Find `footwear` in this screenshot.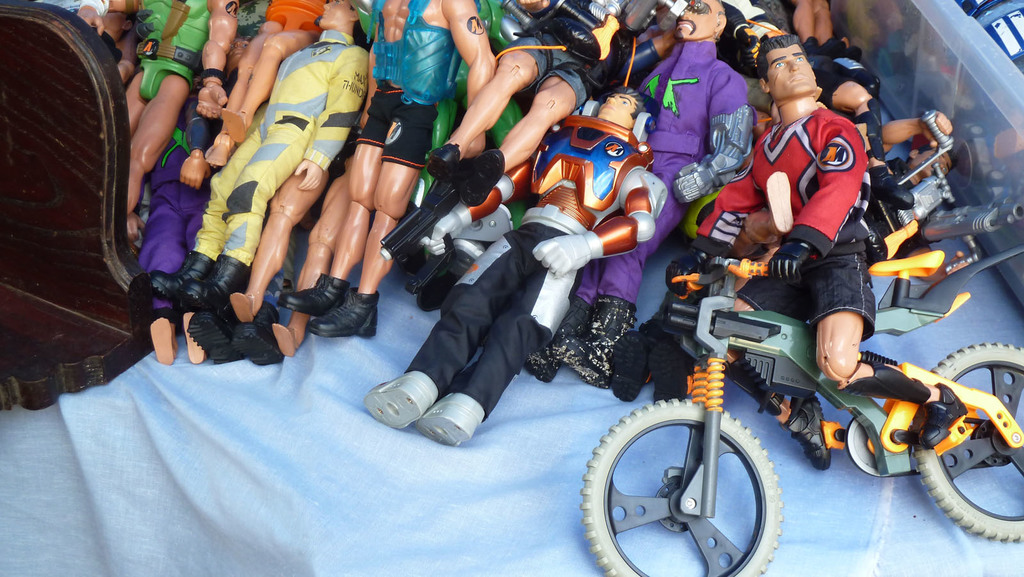
The bounding box for `footwear` is box=[415, 394, 484, 444].
